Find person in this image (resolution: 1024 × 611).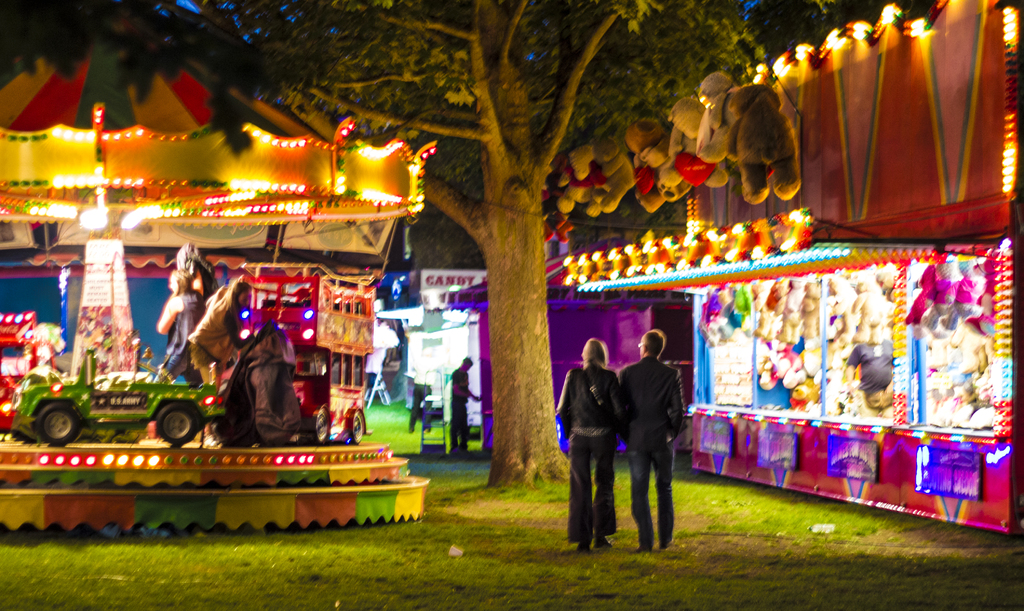
box(845, 324, 892, 412).
